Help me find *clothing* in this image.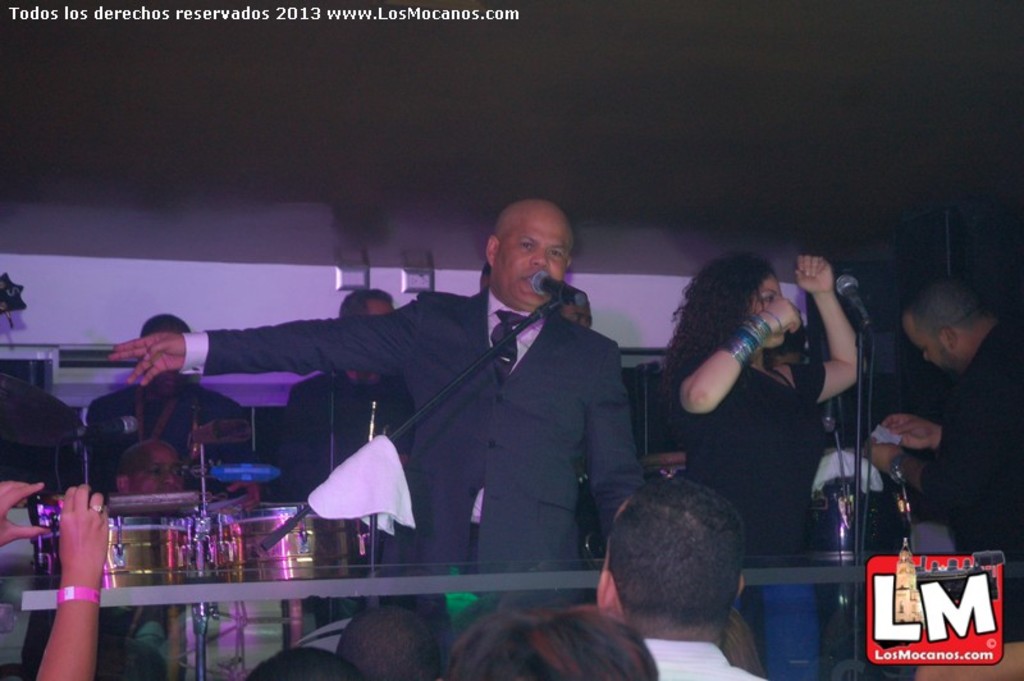
Found it: left=676, top=360, right=824, bottom=540.
